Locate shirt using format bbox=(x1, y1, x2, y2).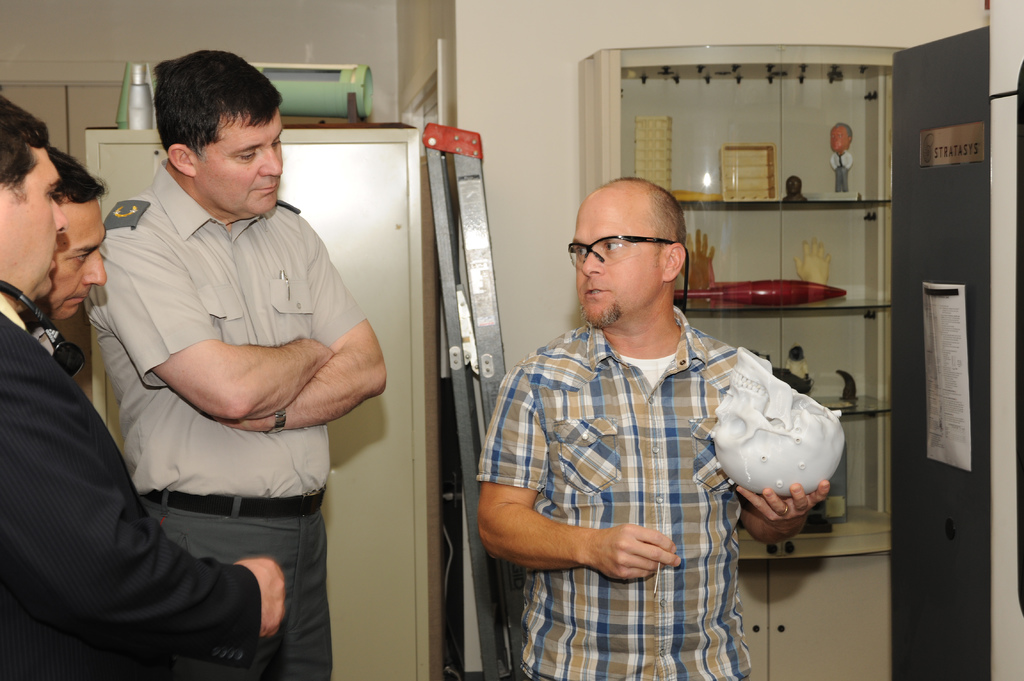
bbox=(84, 156, 367, 493).
